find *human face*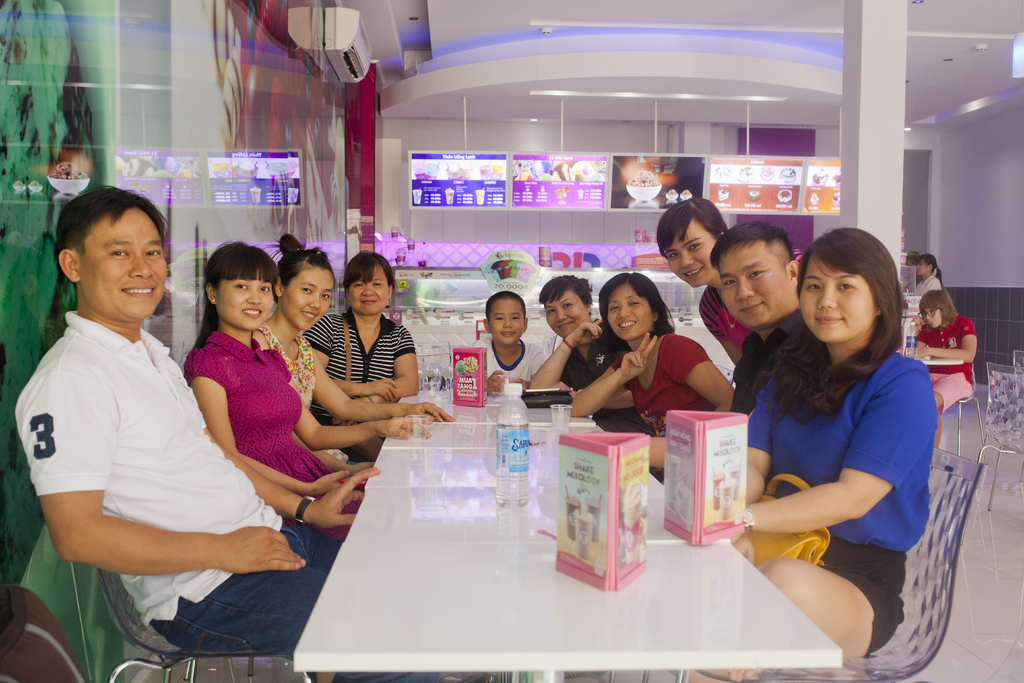
[719, 247, 787, 322]
